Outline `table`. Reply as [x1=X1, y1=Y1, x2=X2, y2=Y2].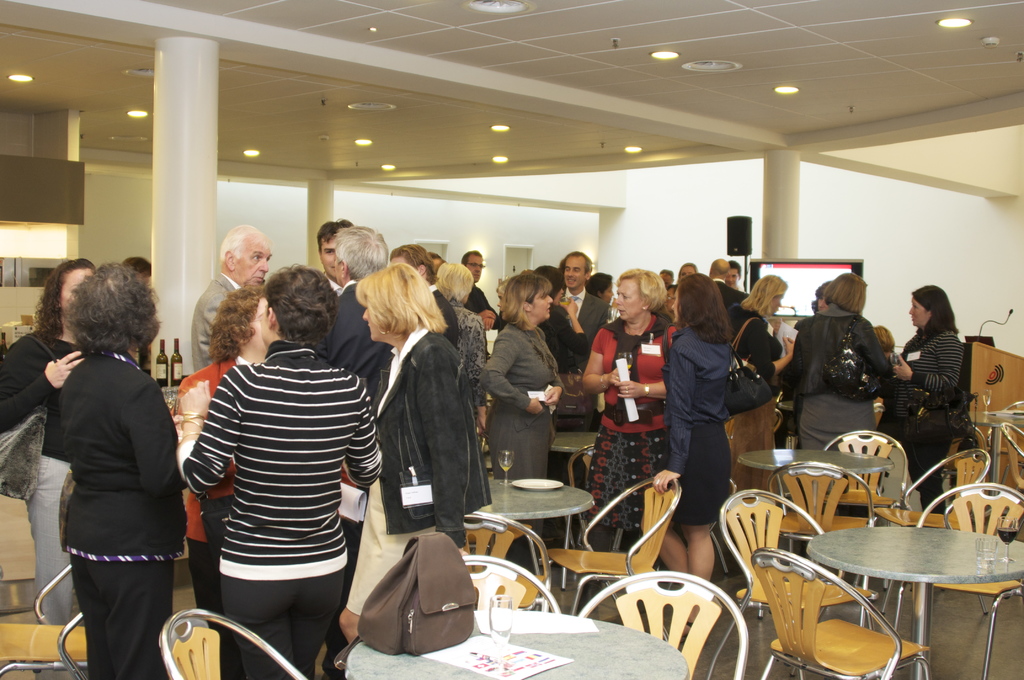
[x1=554, y1=426, x2=600, y2=483].
